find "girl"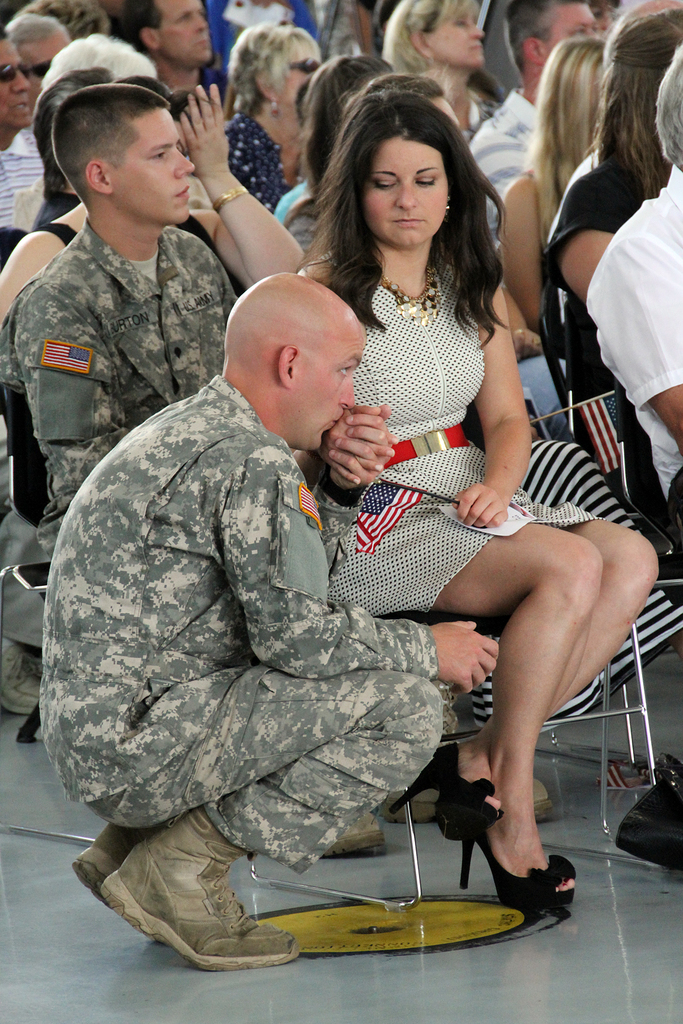
bbox=(293, 89, 654, 911)
